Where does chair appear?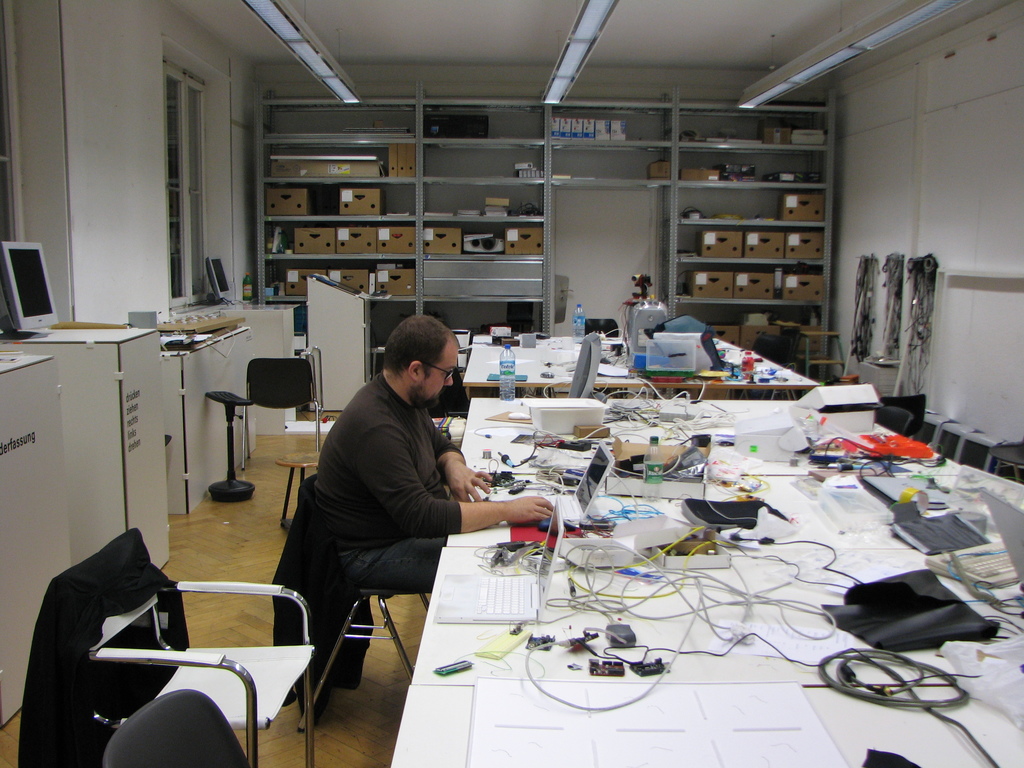
Appears at crop(300, 474, 429, 730).
